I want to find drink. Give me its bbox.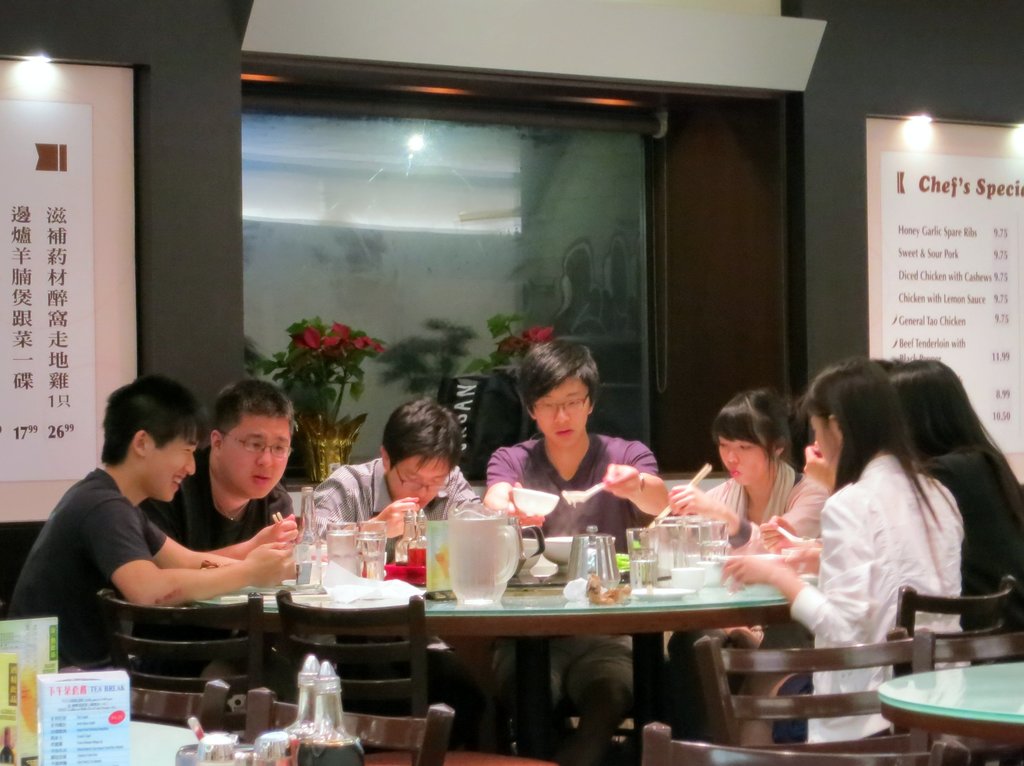
crop(299, 737, 362, 765).
